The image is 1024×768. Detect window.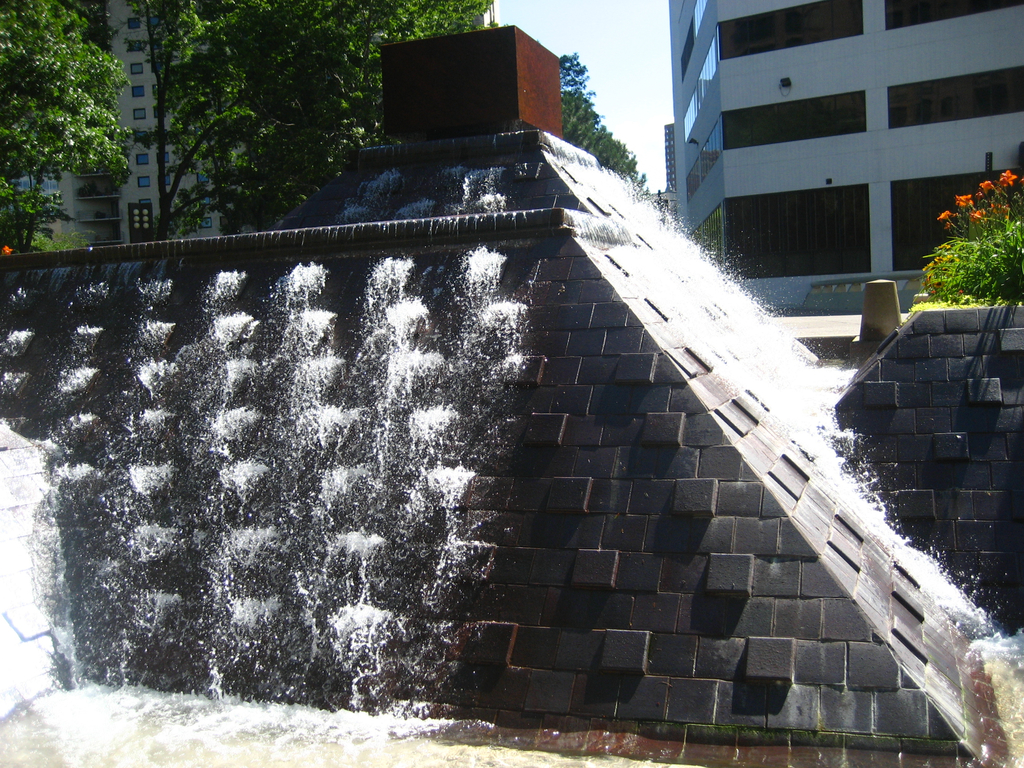
Detection: rect(719, 0, 863, 62).
